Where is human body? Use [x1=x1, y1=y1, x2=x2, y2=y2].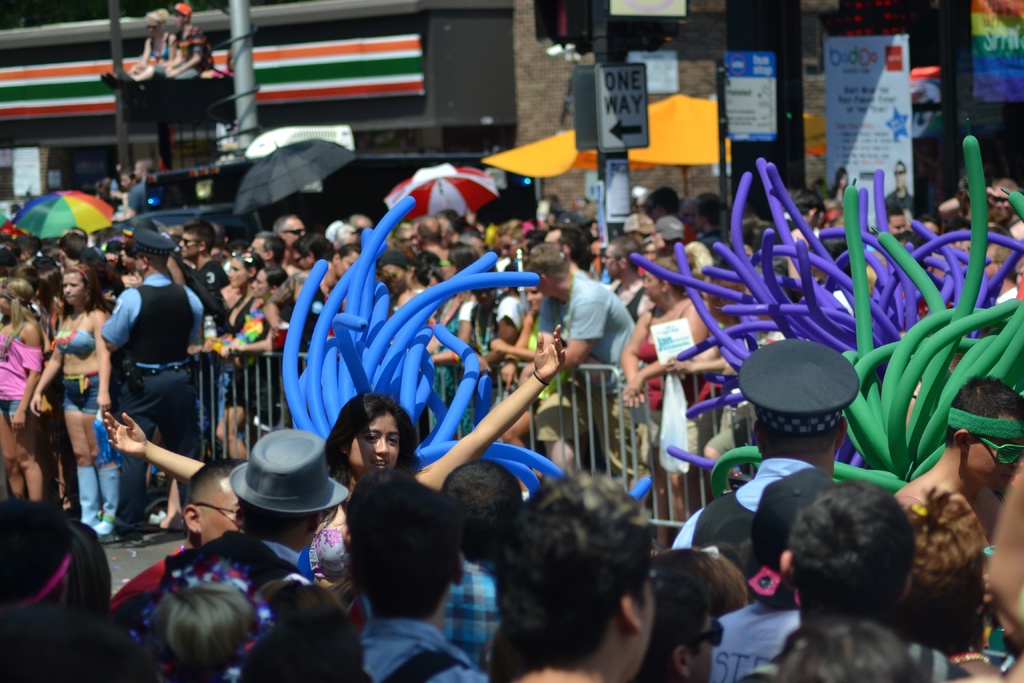
[x1=276, y1=209, x2=298, y2=252].
